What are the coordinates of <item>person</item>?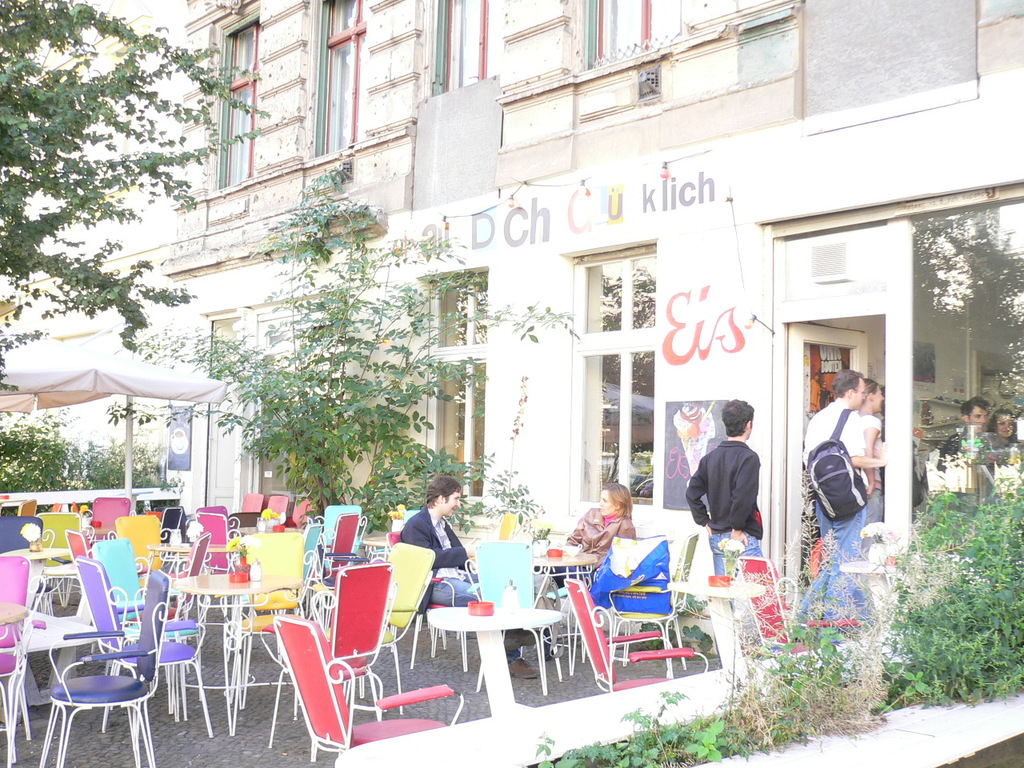
[left=401, top=472, right=561, bottom=678].
